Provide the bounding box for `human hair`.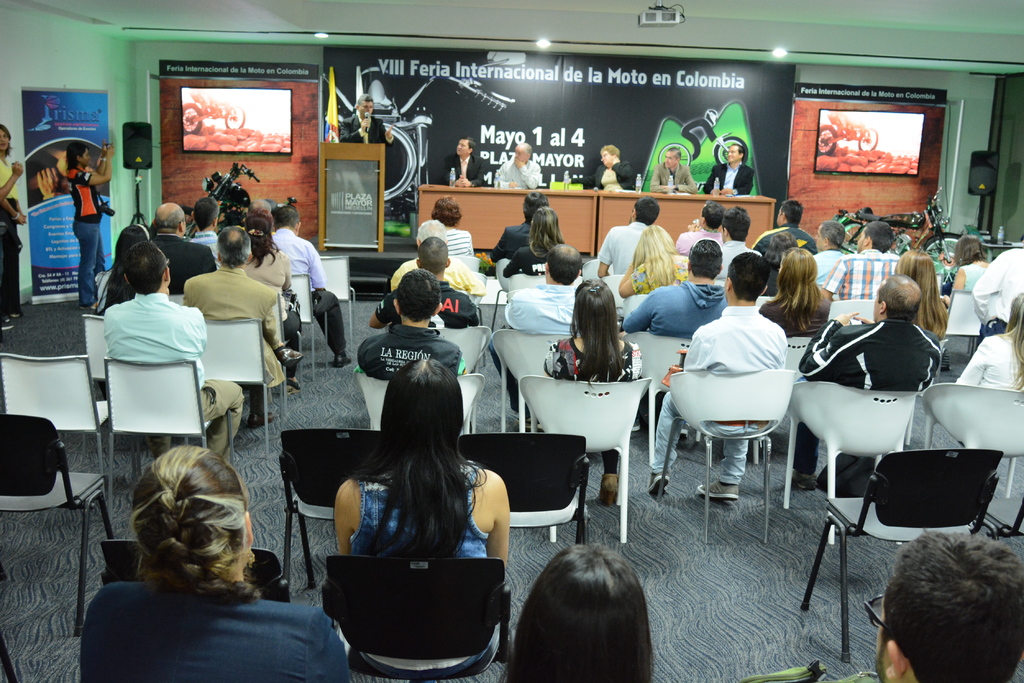
x1=248, y1=200, x2=272, y2=212.
